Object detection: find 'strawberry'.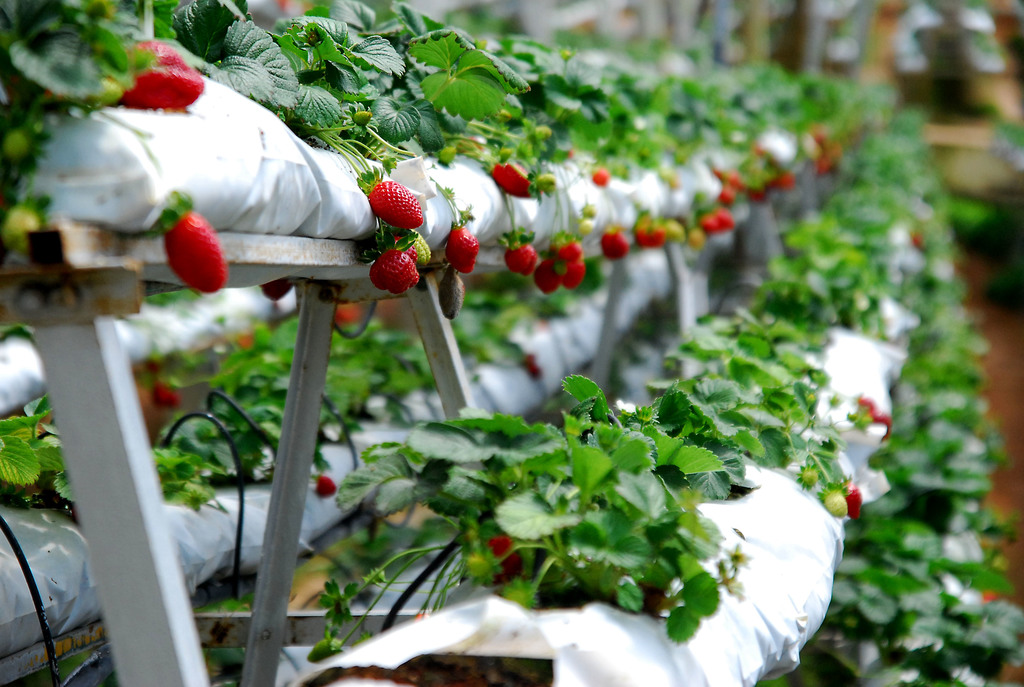
818/159/829/181.
